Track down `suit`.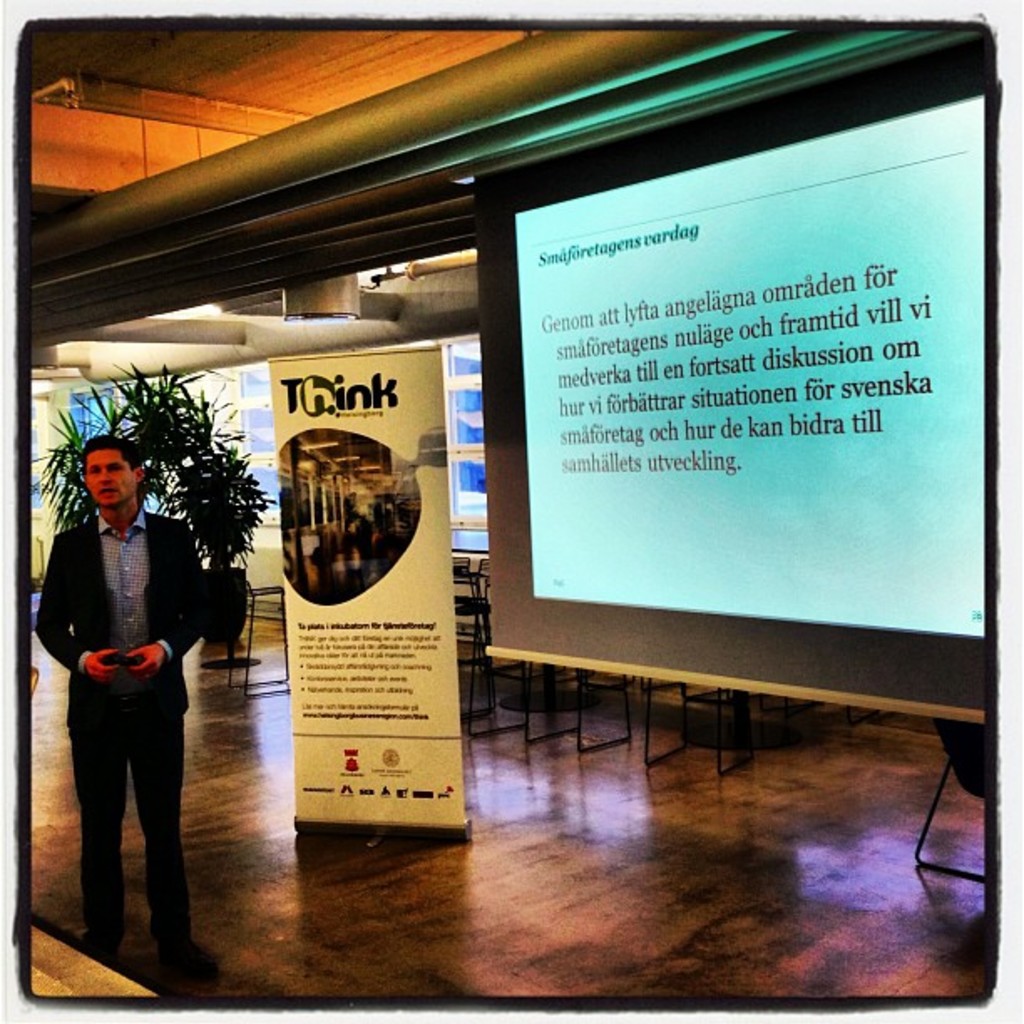
Tracked to x1=30, y1=505, x2=214, y2=974.
